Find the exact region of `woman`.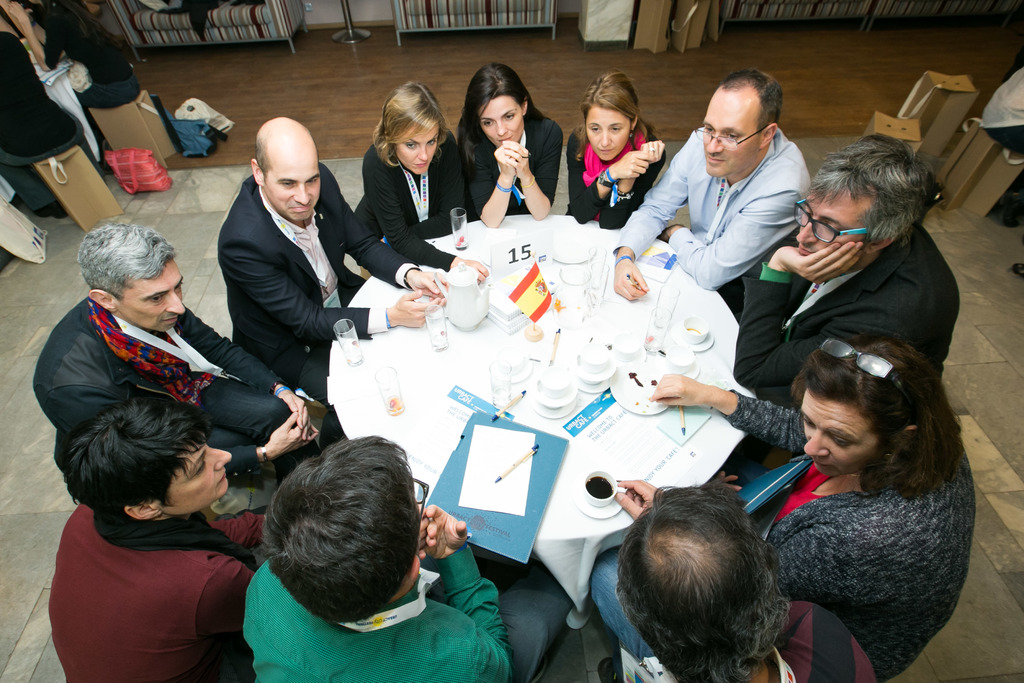
Exact region: box(467, 59, 563, 225).
